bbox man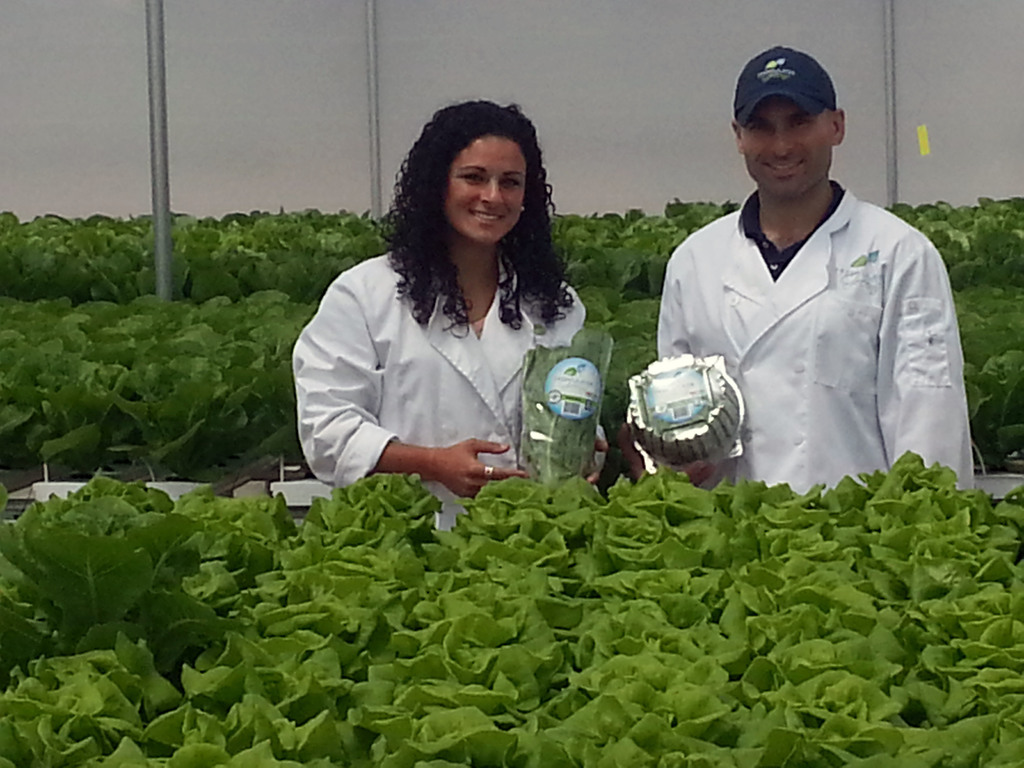
x1=647, y1=48, x2=961, y2=516
